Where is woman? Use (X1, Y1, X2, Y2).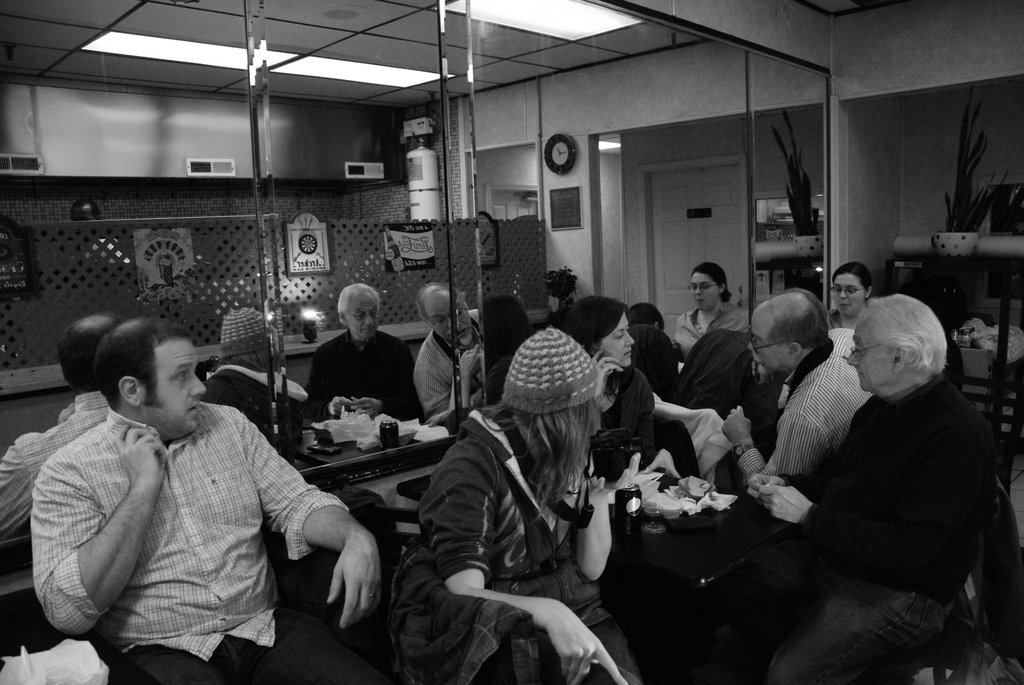
(826, 265, 876, 327).
